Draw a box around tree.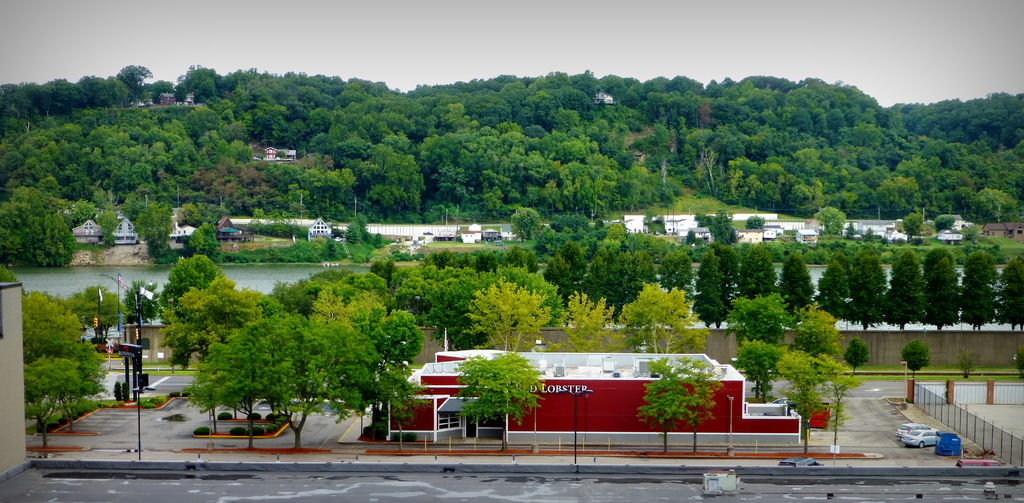
bbox=(764, 125, 812, 209).
